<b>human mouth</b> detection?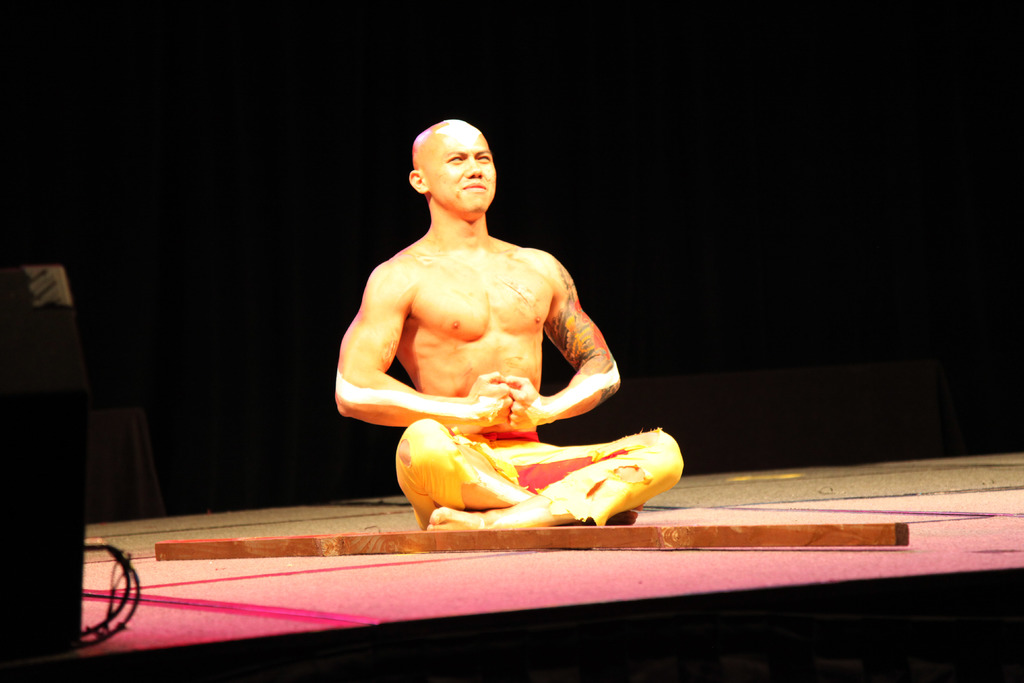
(463, 178, 487, 193)
